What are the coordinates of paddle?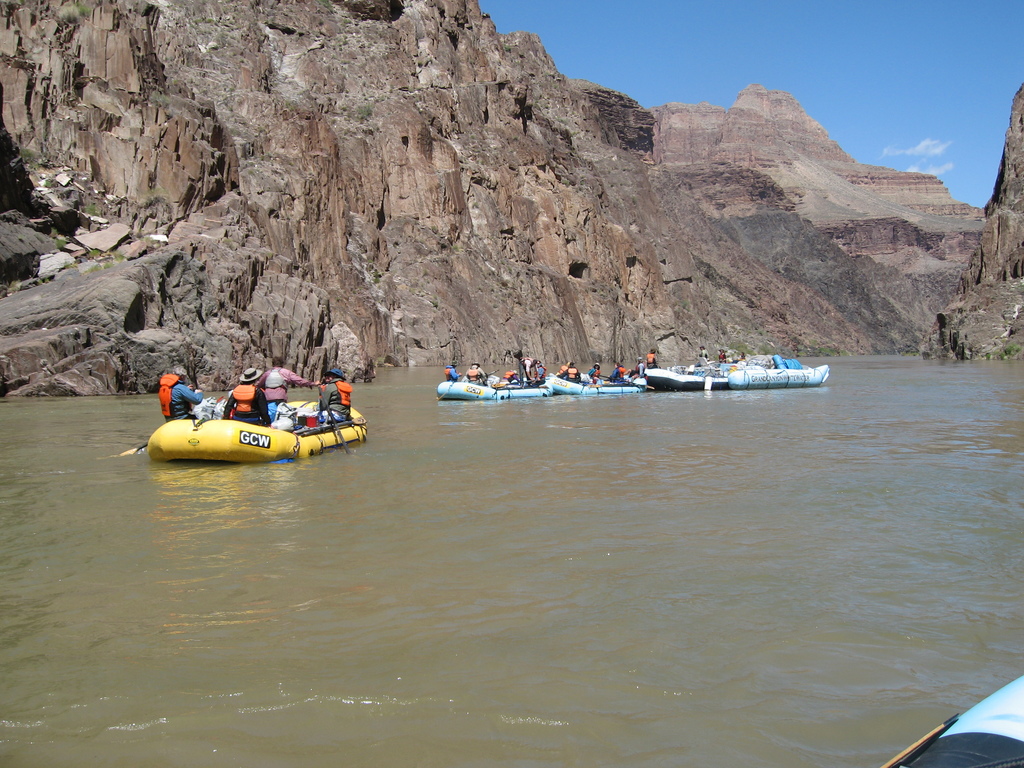
[left=120, top=441, right=151, bottom=457].
